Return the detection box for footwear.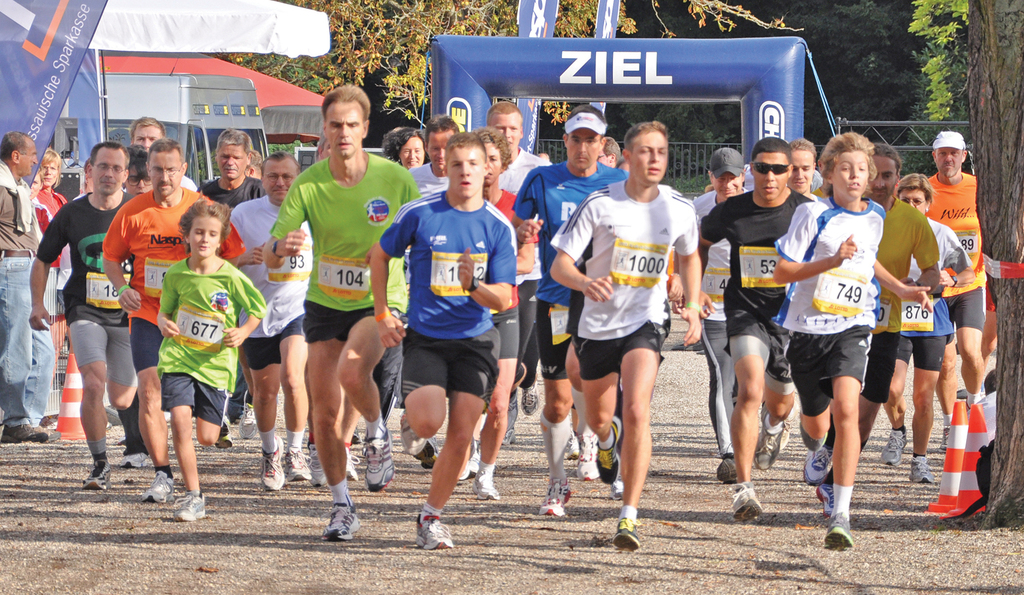
detection(346, 452, 365, 490).
